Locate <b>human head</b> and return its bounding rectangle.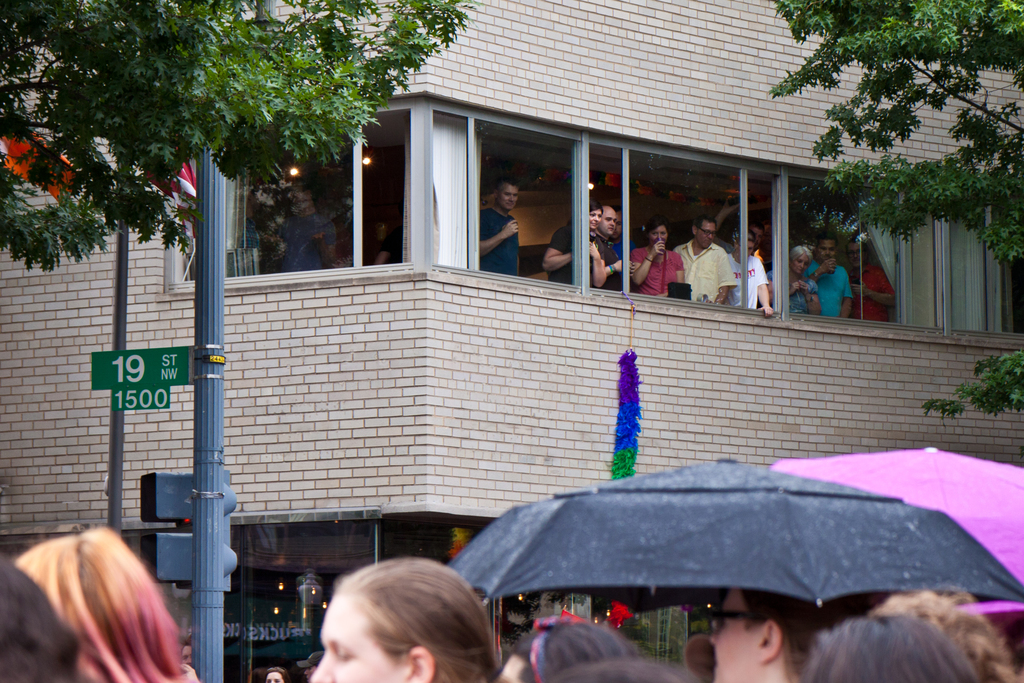
box=[612, 208, 623, 240].
